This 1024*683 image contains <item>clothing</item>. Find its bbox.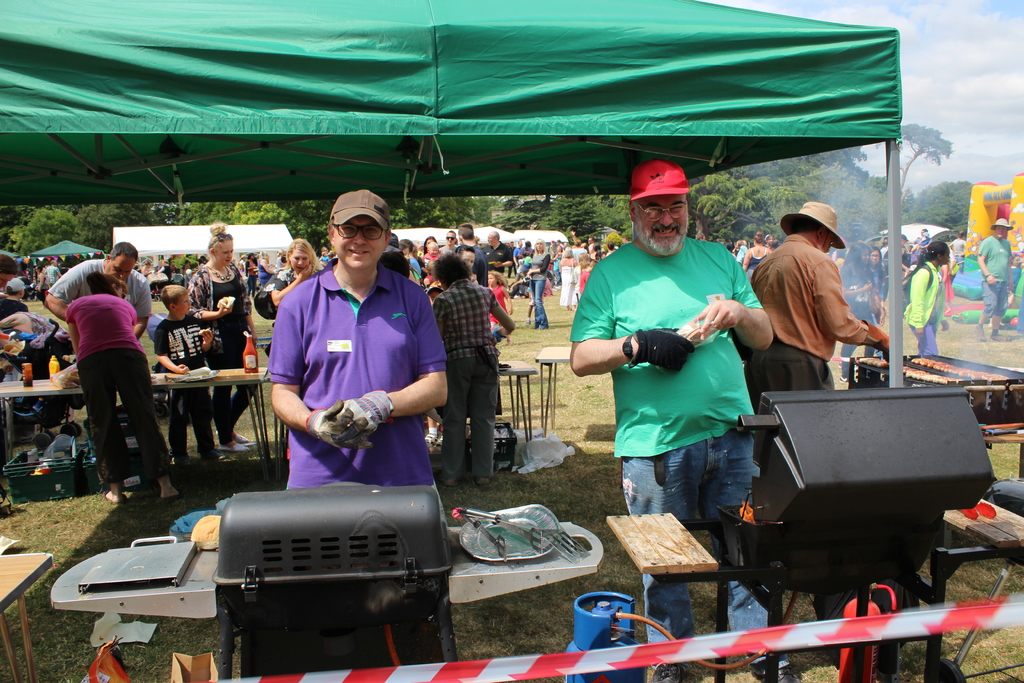
{"x1": 756, "y1": 336, "x2": 831, "y2": 388}.
